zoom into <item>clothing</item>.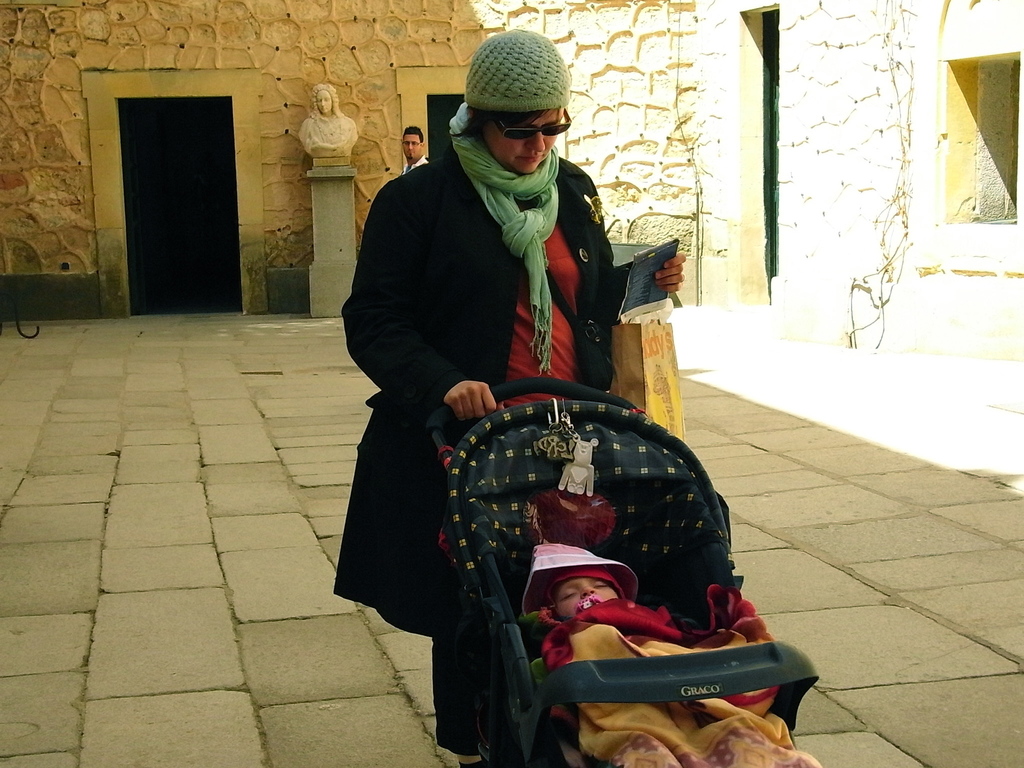
Zoom target: (403, 157, 428, 172).
